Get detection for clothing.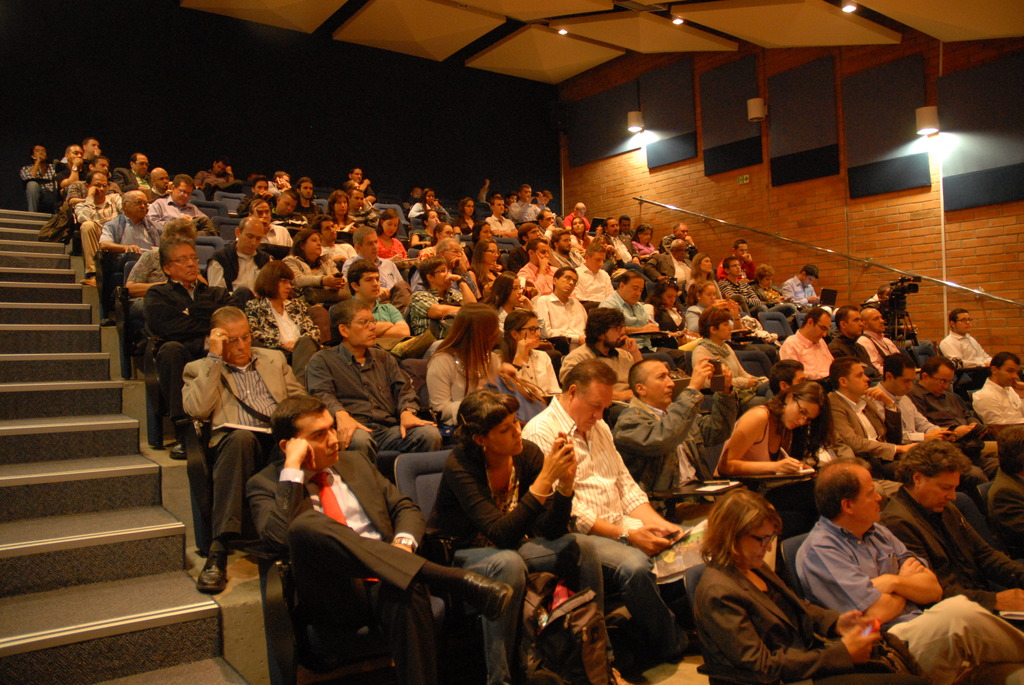
Detection: locate(519, 393, 650, 641).
